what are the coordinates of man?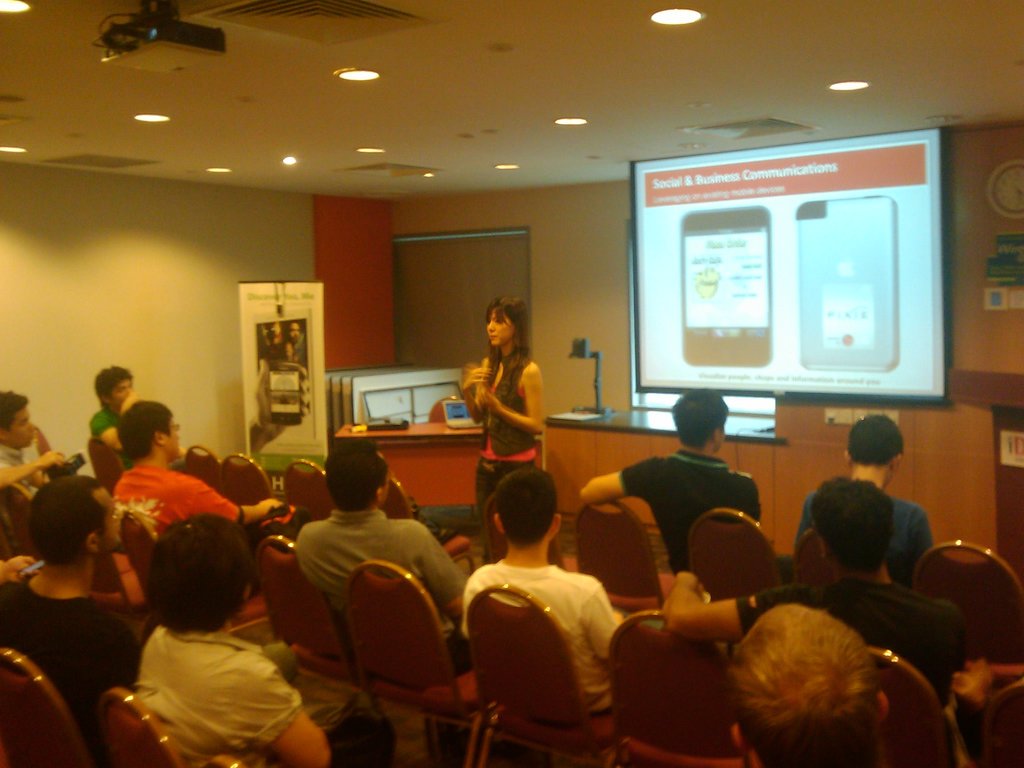
select_region(730, 598, 892, 767).
